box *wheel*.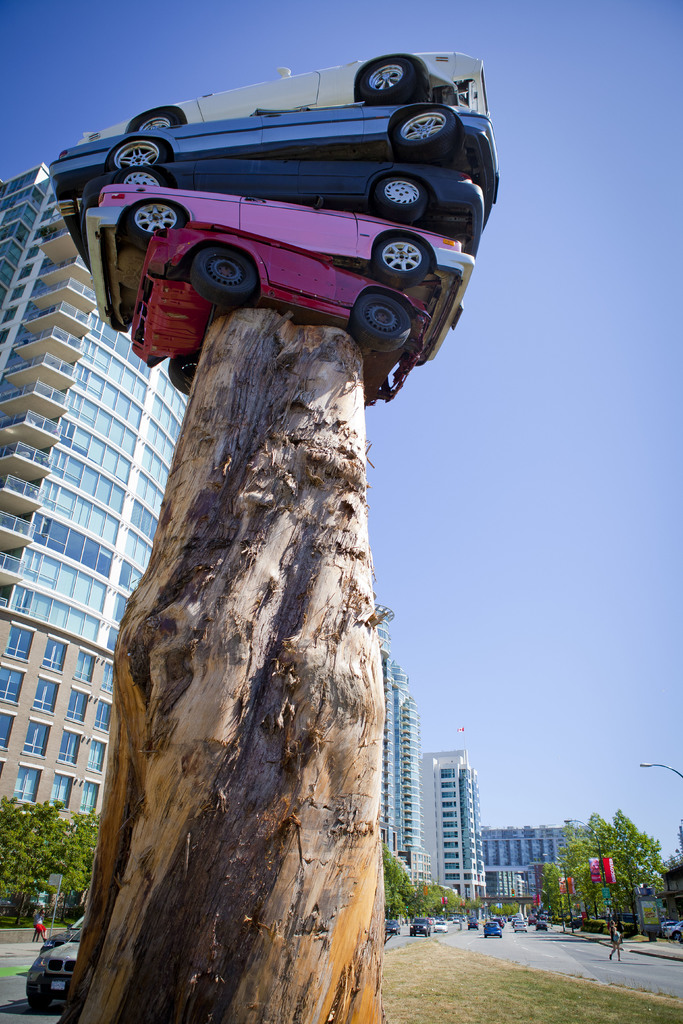
crop(373, 239, 431, 286).
